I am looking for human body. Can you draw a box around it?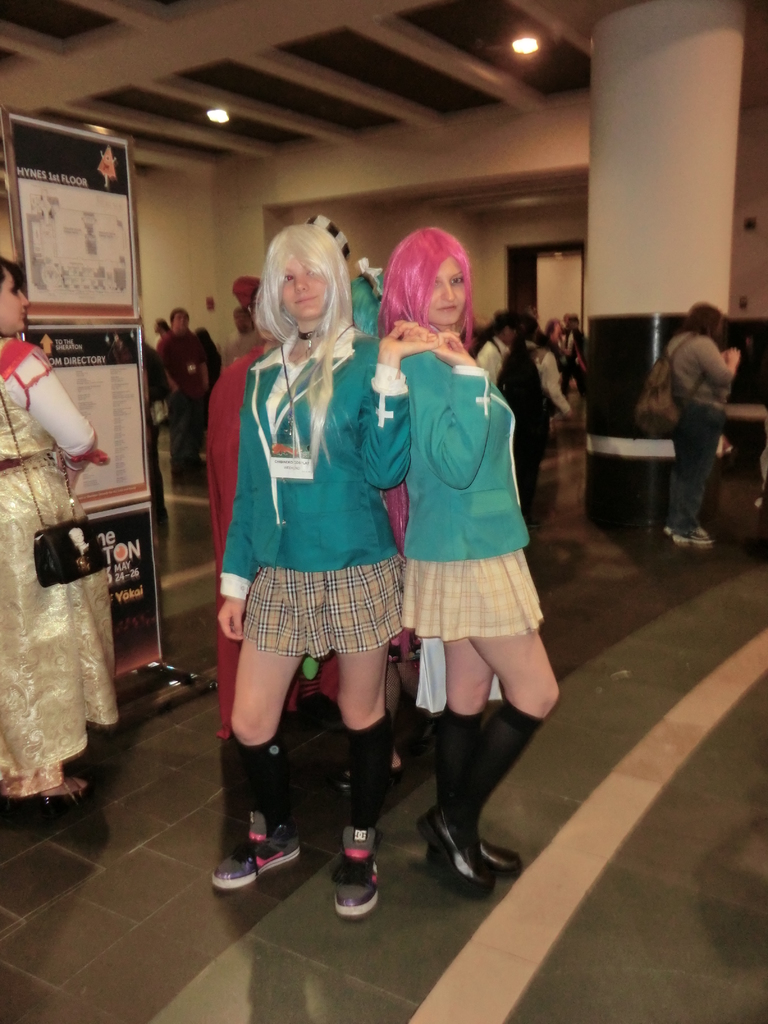
Sure, the bounding box is rect(479, 334, 518, 388).
